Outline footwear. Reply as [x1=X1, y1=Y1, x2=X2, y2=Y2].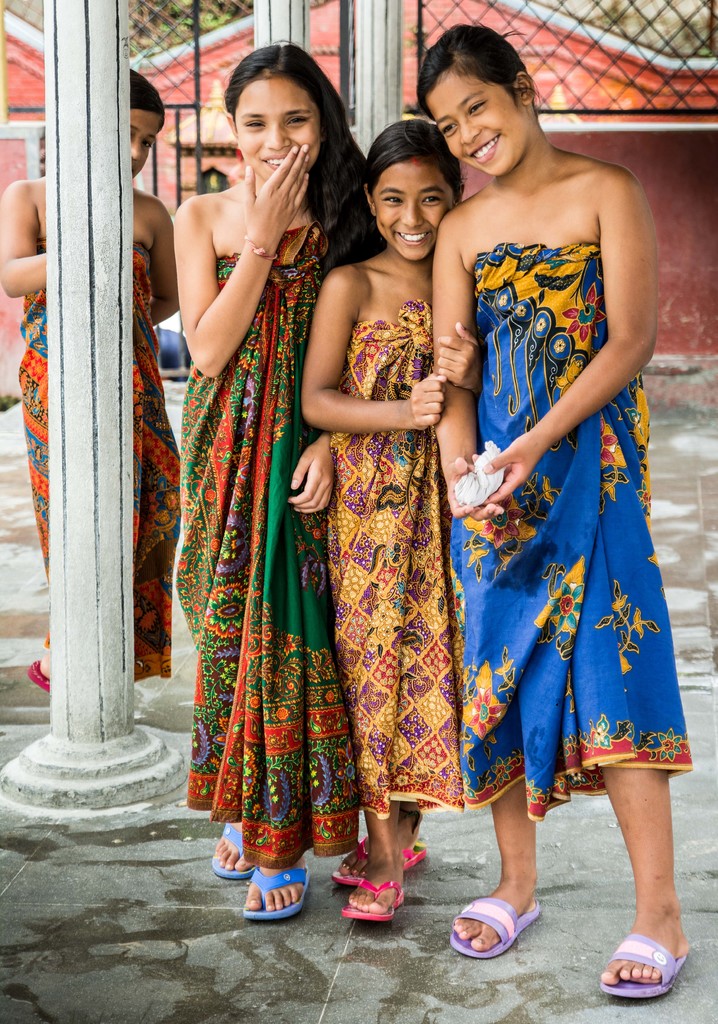
[x1=247, y1=867, x2=313, y2=920].
